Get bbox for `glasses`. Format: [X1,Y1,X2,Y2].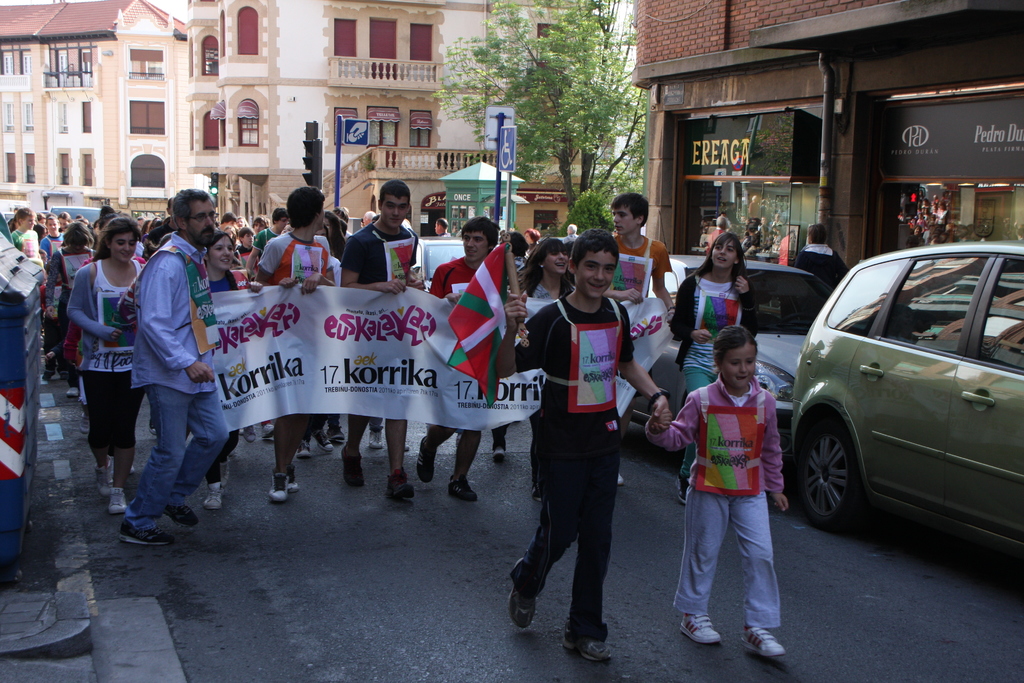
[185,210,218,226].
